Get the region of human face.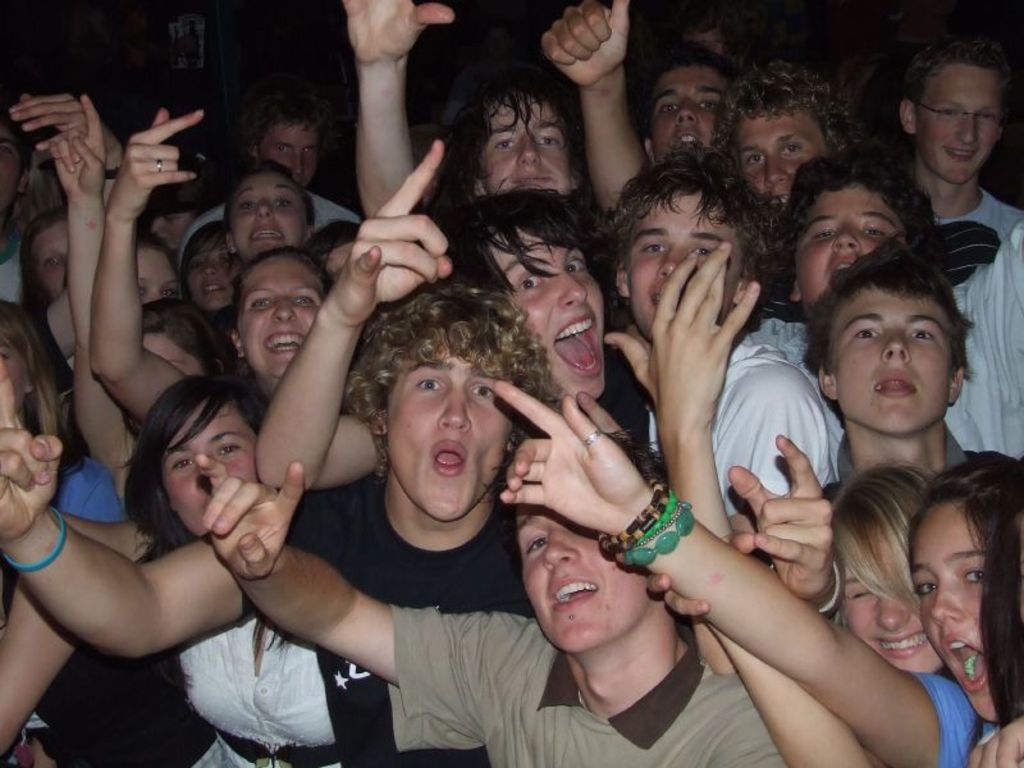
pyautogui.locateOnScreen(243, 250, 323, 381).
